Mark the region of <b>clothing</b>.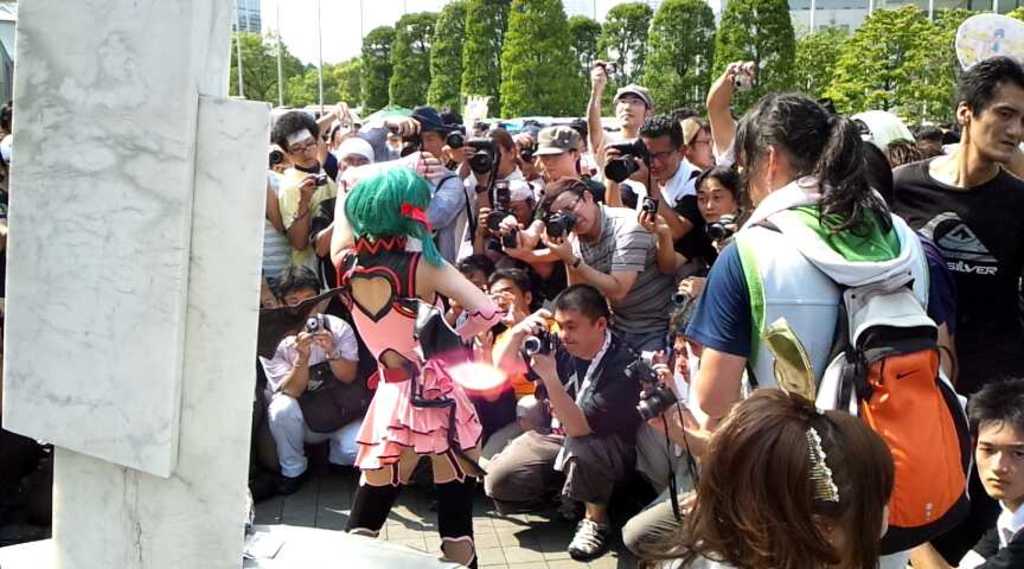
Region: box=[889, 160, 1023, 389].
